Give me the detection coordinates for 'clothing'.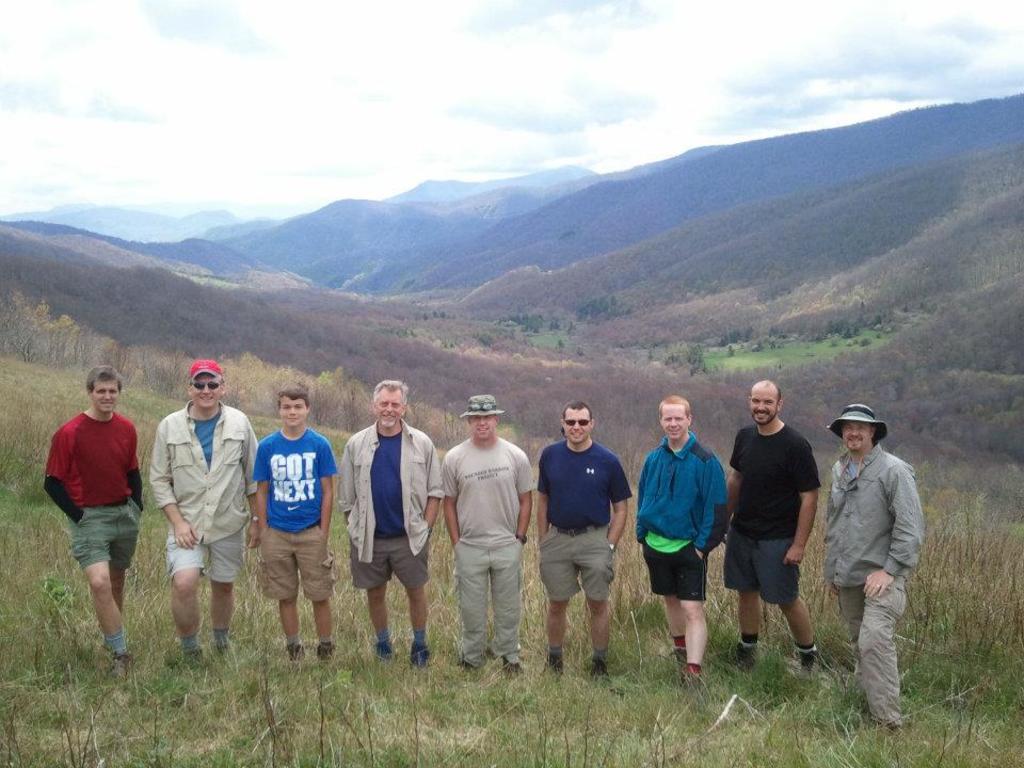
529/432/628/604.
